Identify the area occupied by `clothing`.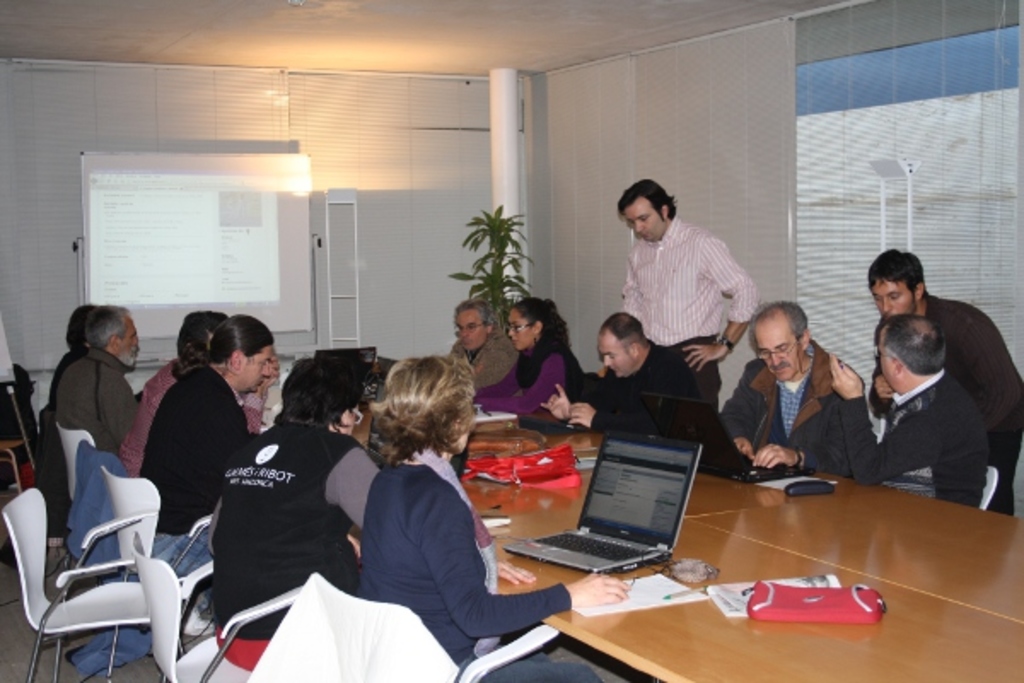
Area: select_region(352, 446, 604, 681).
